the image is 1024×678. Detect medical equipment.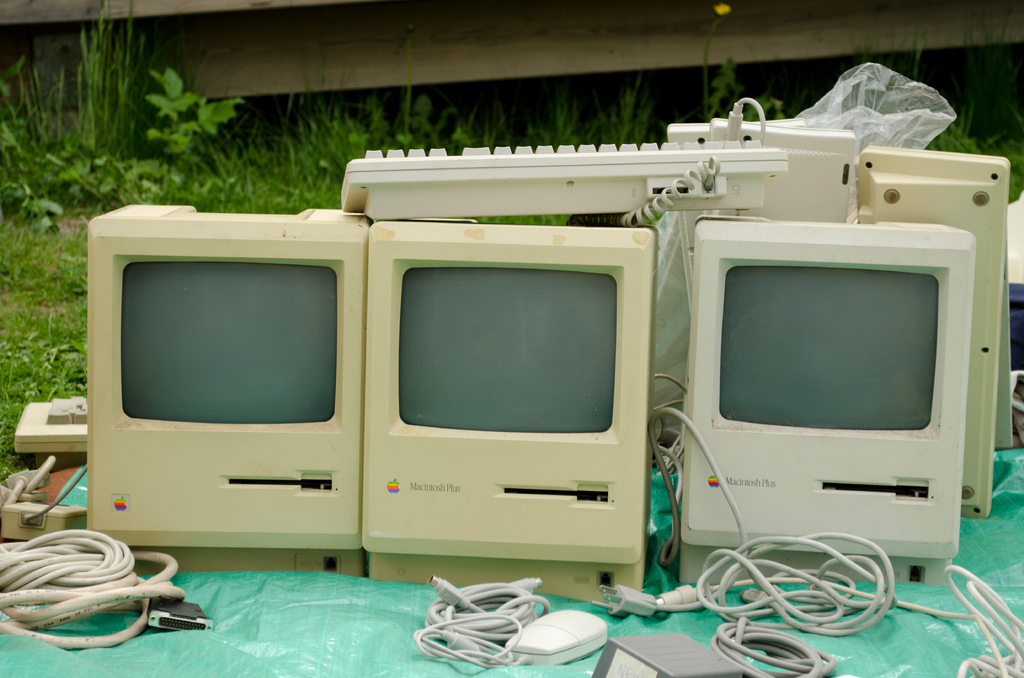
Detection: 365/221/655/595.
